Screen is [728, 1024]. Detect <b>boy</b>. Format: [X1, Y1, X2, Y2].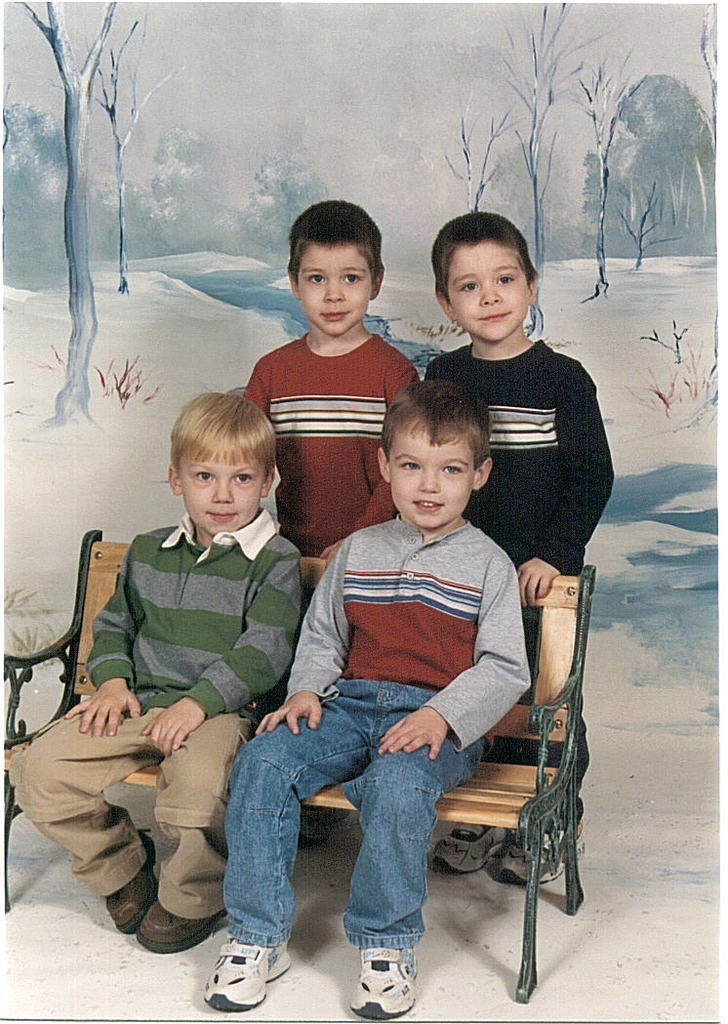
[228, 379, 544, 962].
